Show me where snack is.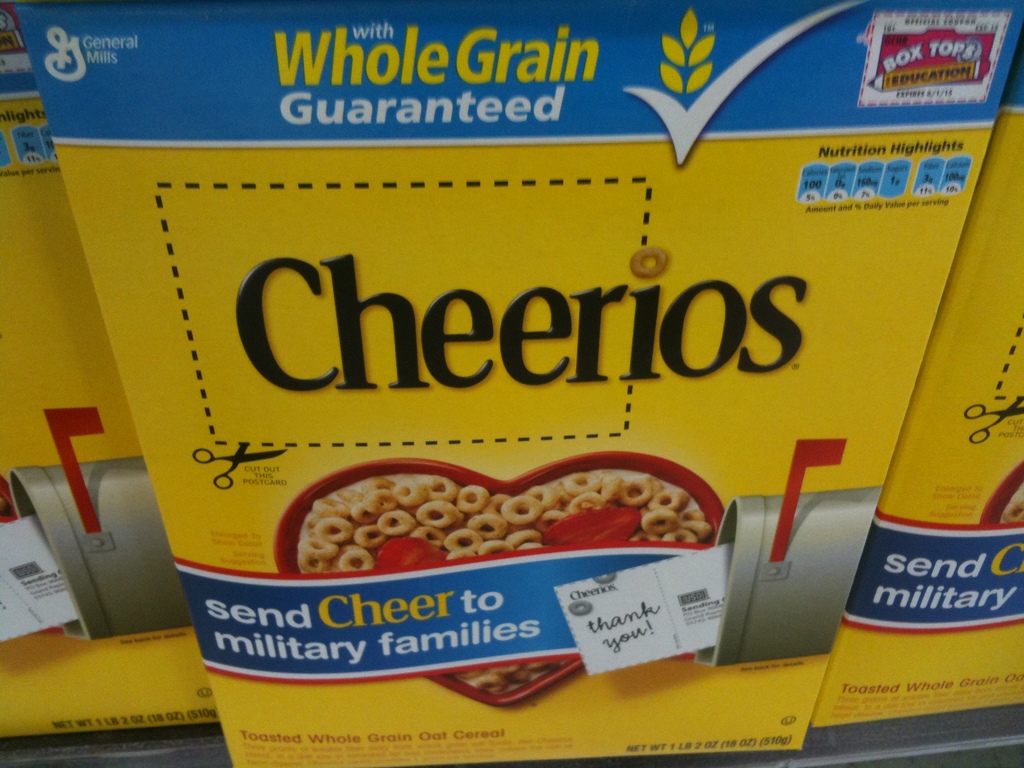
snack is at (x1=299, y1=462, x2=712, y2=696).
